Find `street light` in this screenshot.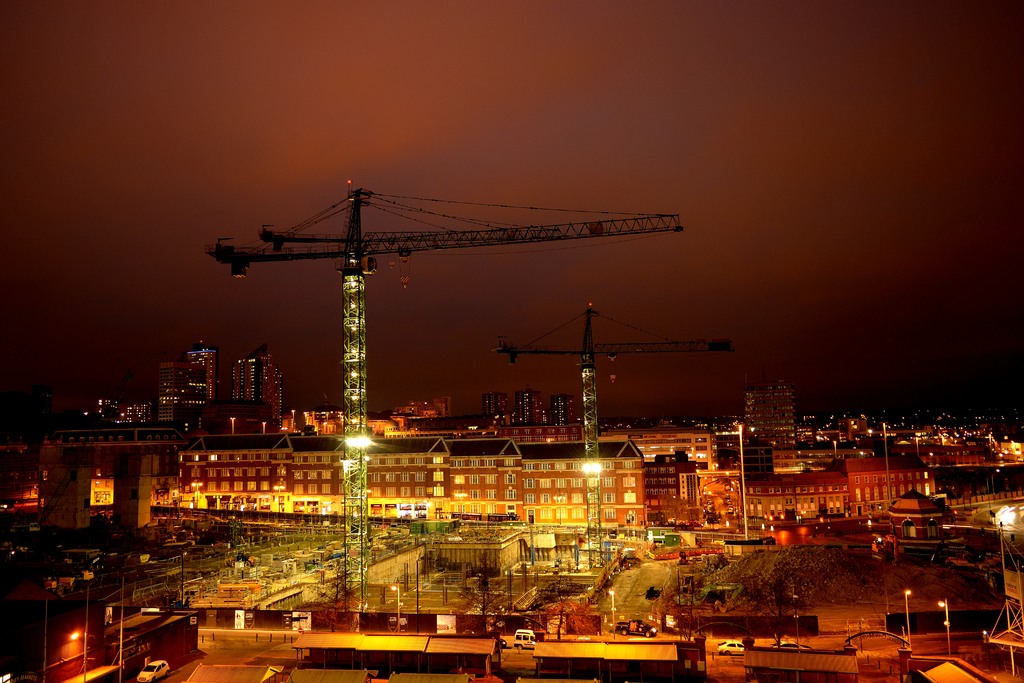
The bounding box for `street light` is 936,597,950,659.
